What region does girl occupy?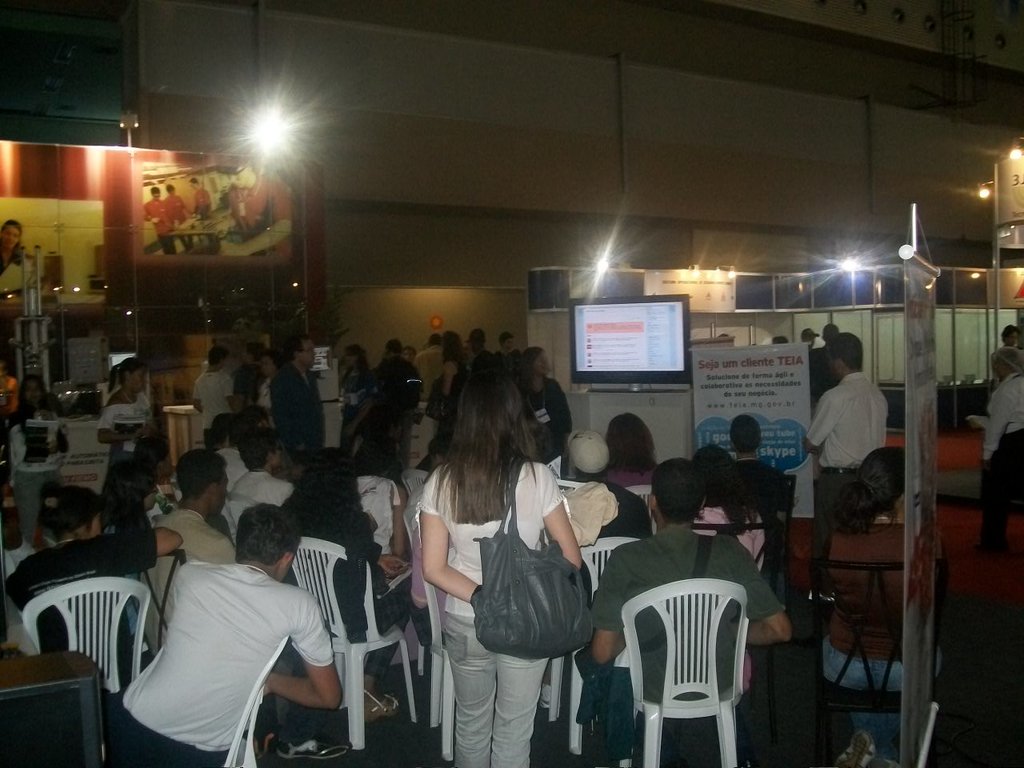
{"x1": 338, "y1": 344, "x2": 372, "y2": 430}.
